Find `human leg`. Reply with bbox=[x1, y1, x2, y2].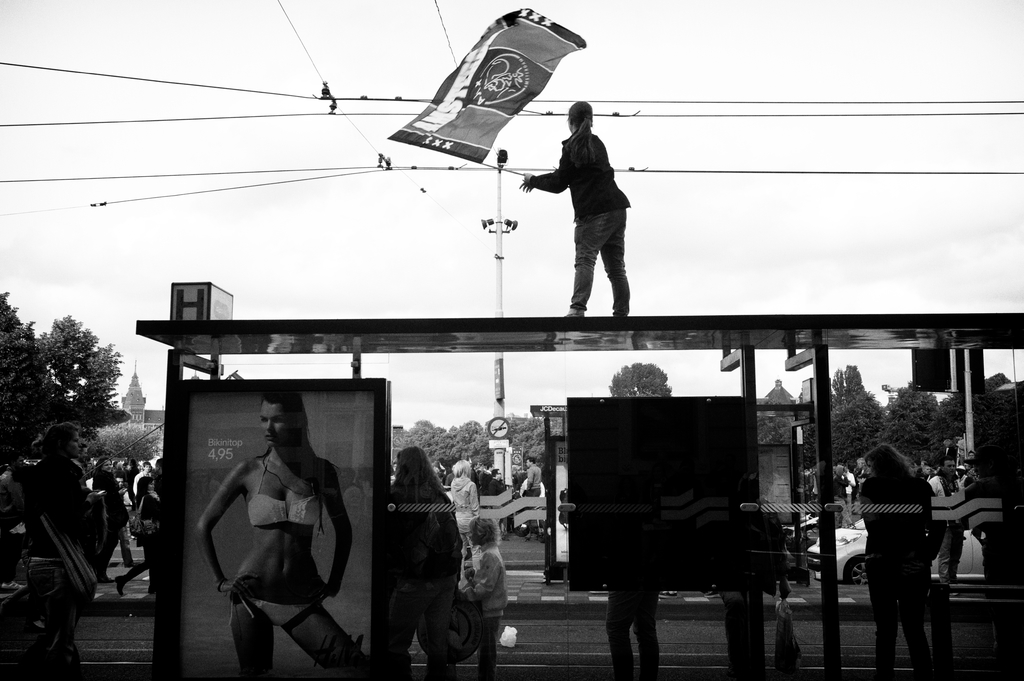
bbox=[908, 607, 936, 680].
